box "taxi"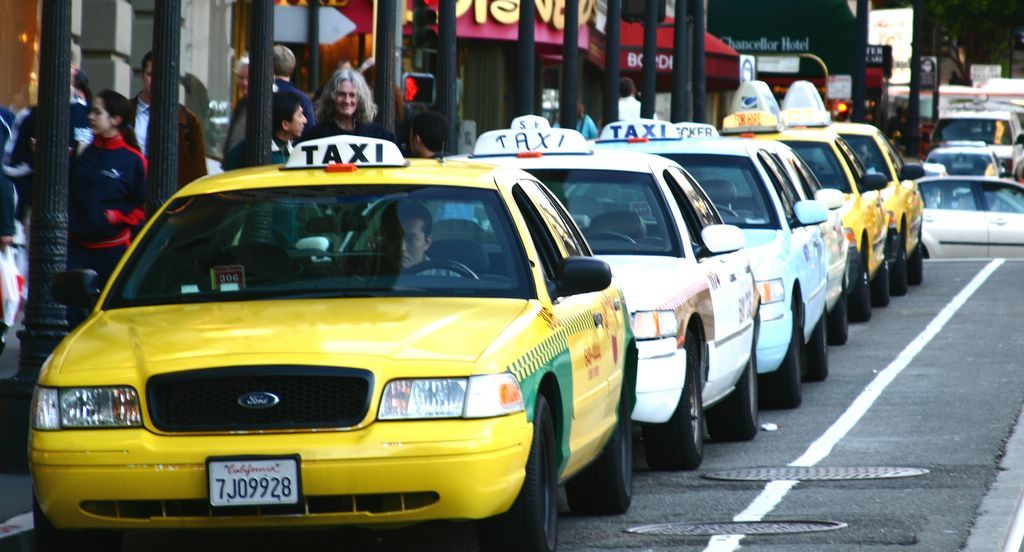
left=781, top=82, right=933, bottom=295
